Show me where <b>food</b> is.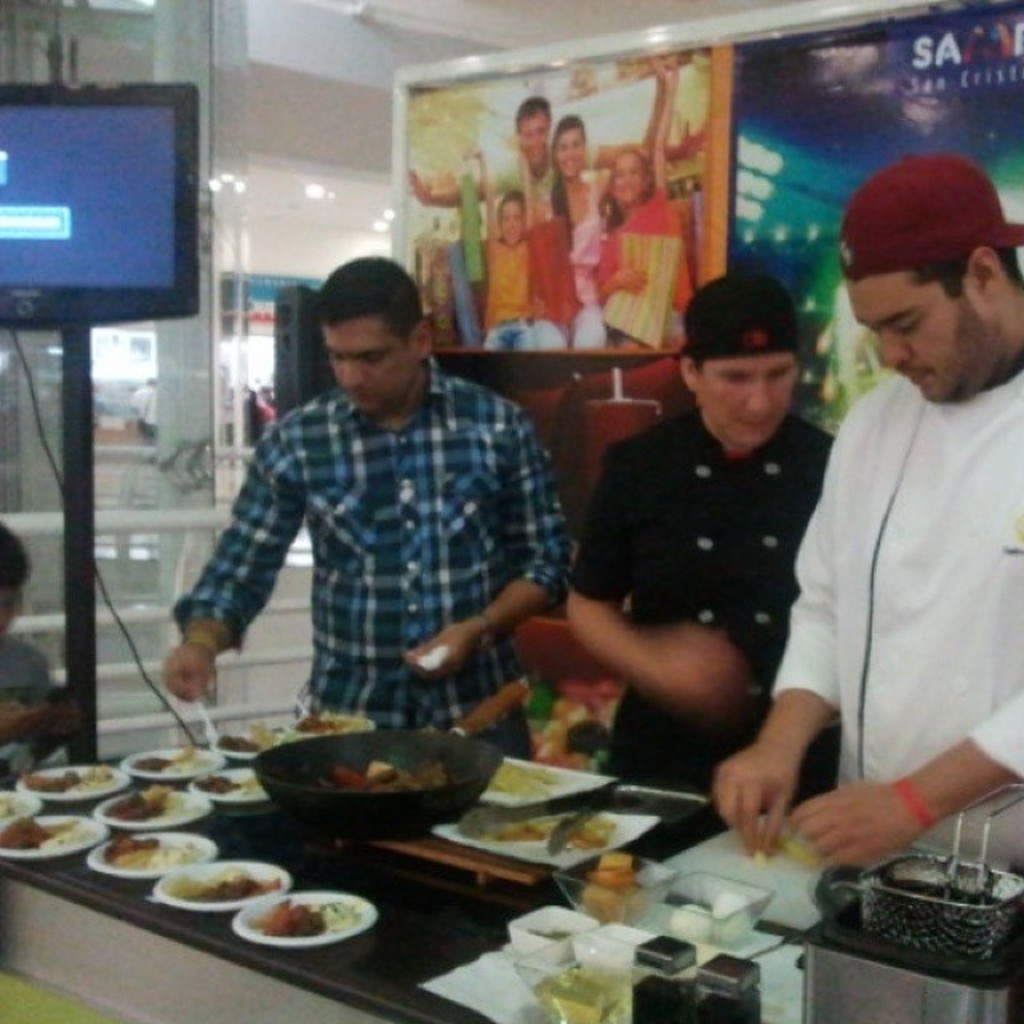
<b>food</b> is at bbox=(21, 762, 120, 795).
